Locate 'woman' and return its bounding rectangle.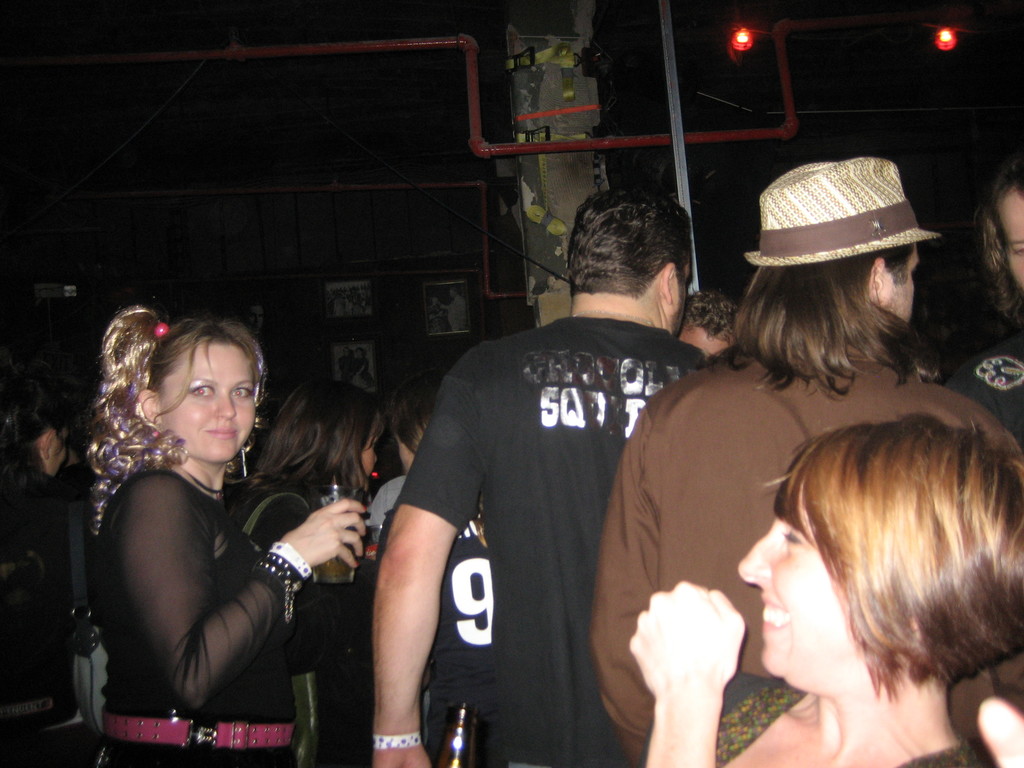
227,376,386,767.
